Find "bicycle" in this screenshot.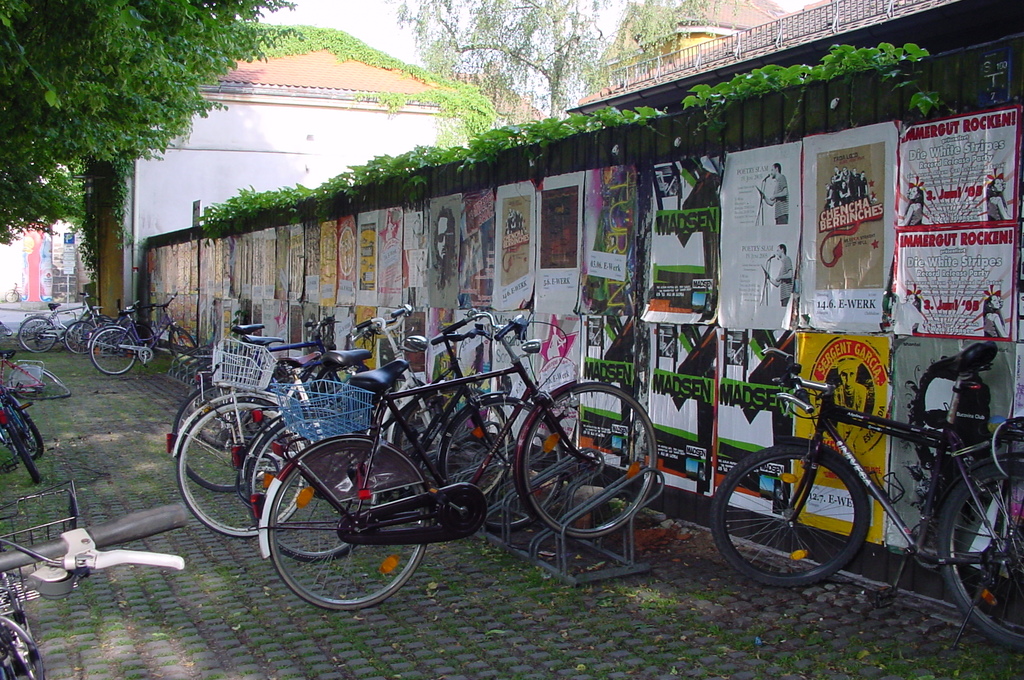
The bounding box for "bicycle" is (left=709, top=339, right=1023, bottom=656).
